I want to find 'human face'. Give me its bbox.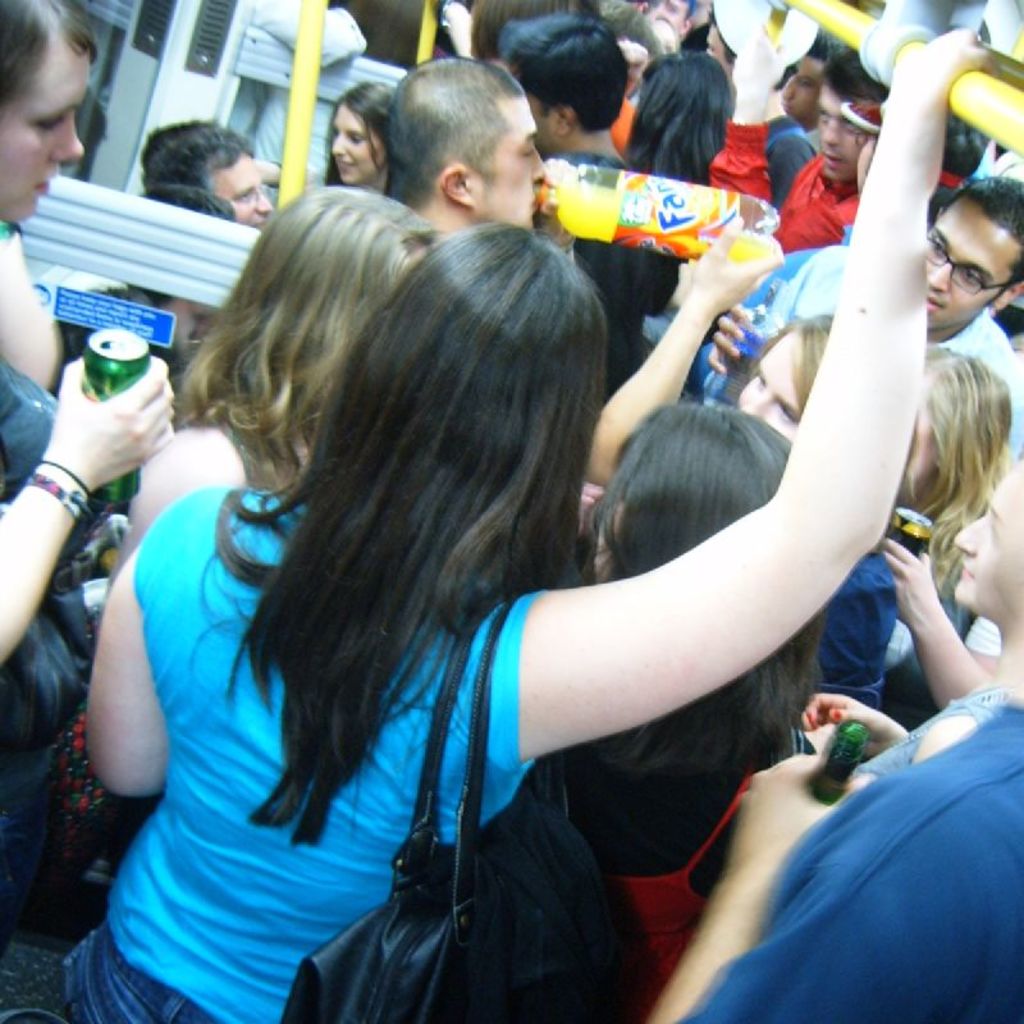
(325, 114, 389, 184).
